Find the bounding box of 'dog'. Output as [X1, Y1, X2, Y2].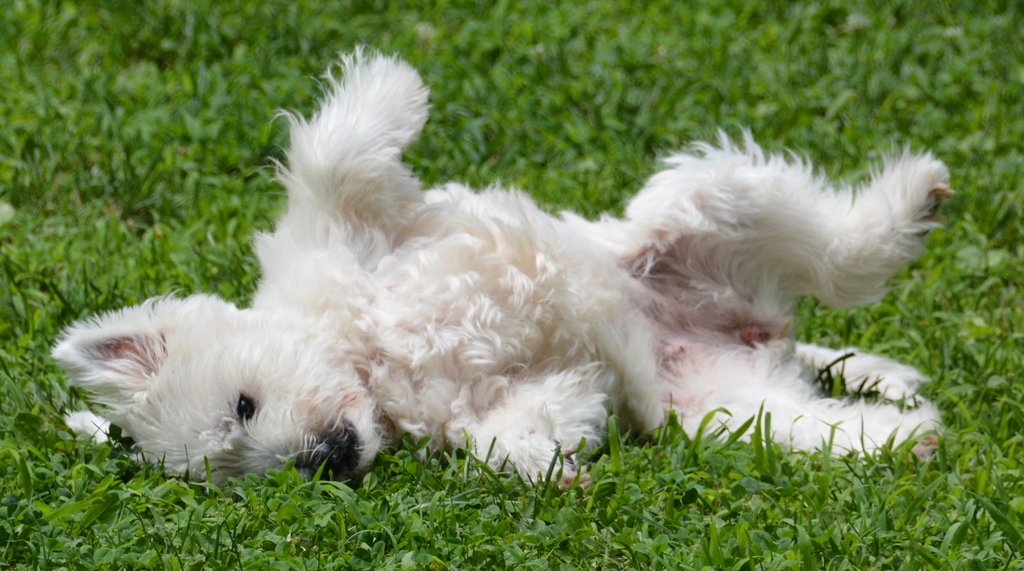
[47, 42, 960, 503].
